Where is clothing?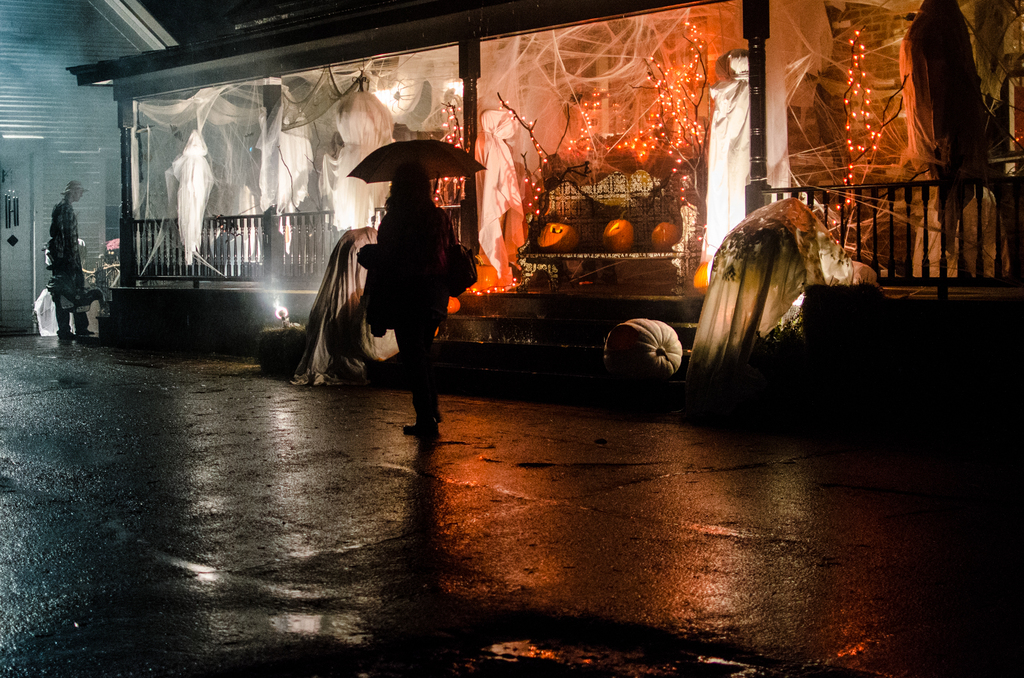
47, 204, 76, 306.
